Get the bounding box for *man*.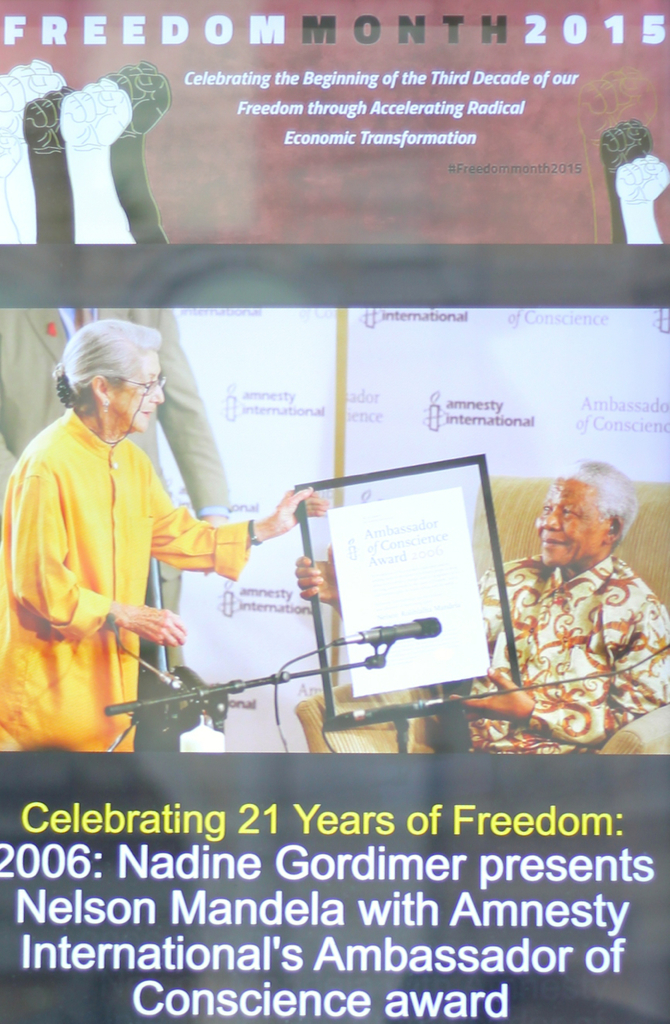
<bbox>474, 457, 665, 762</bbox>.
